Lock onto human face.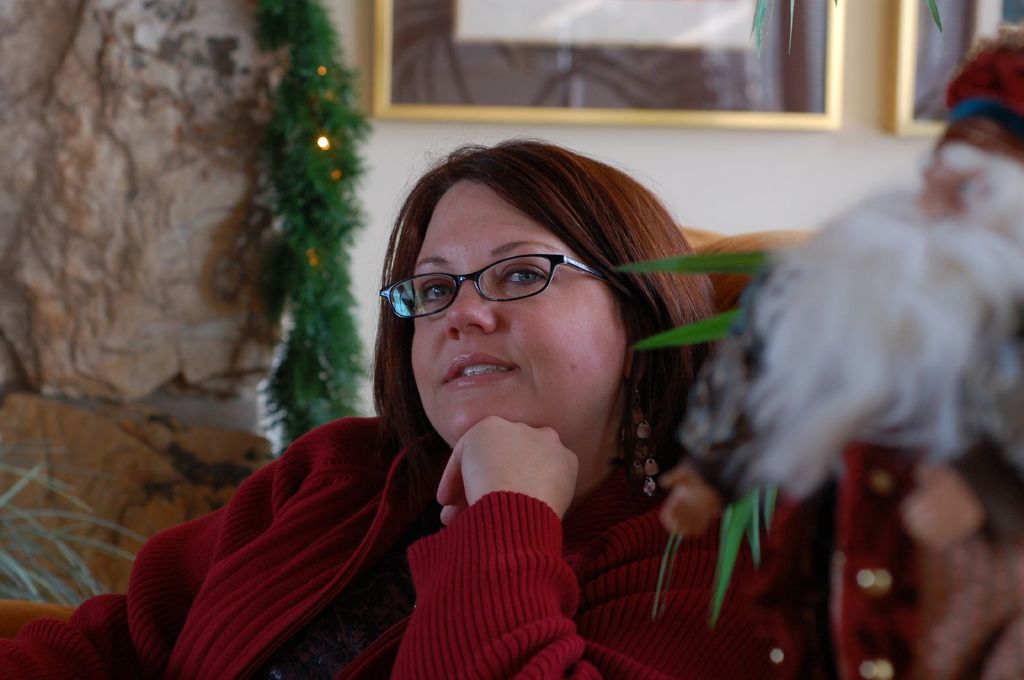
Locked: [x1=410, y1=178, x2=632, y2=441].
